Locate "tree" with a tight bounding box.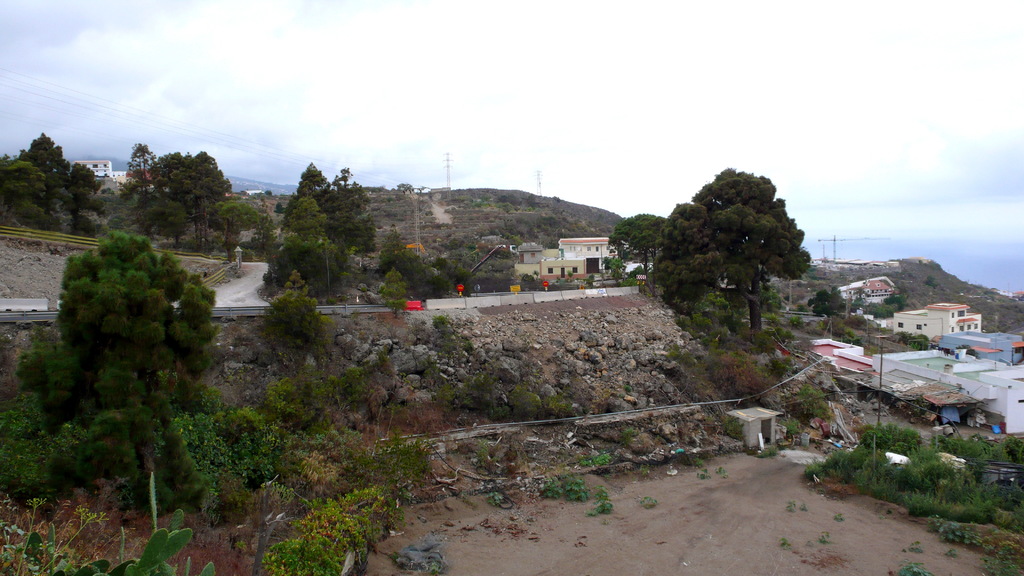
bbox=(605, 213, 669, 272).
